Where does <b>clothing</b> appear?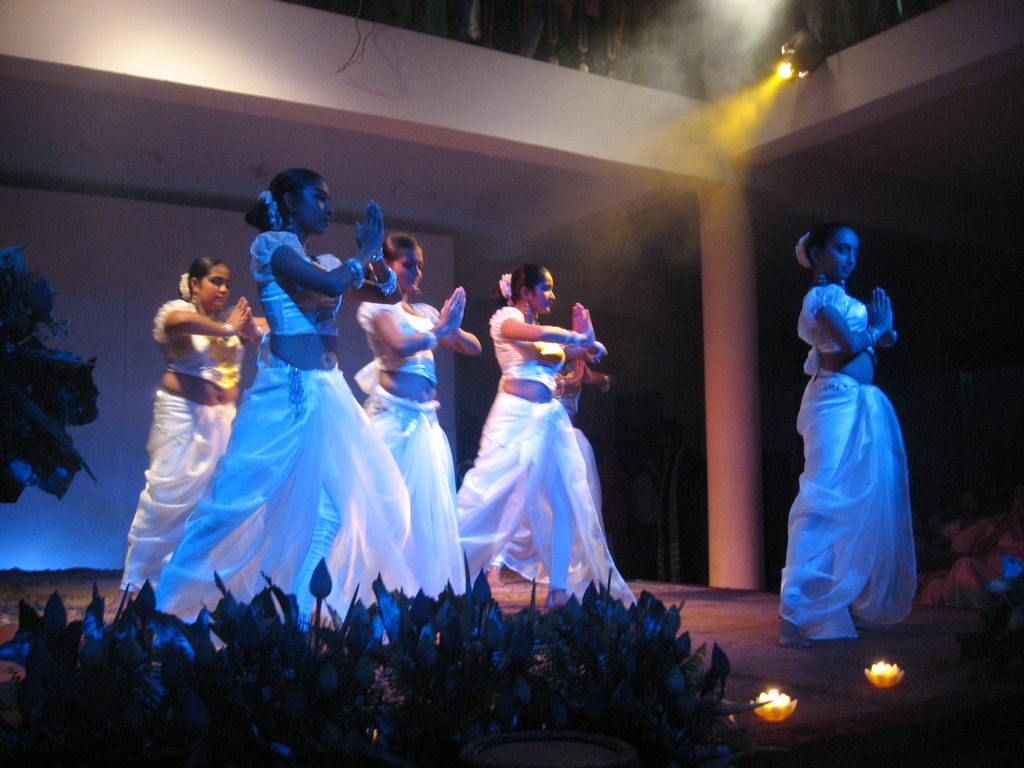
Appears at x1=454 y1=307 x2=640 y2=601.
